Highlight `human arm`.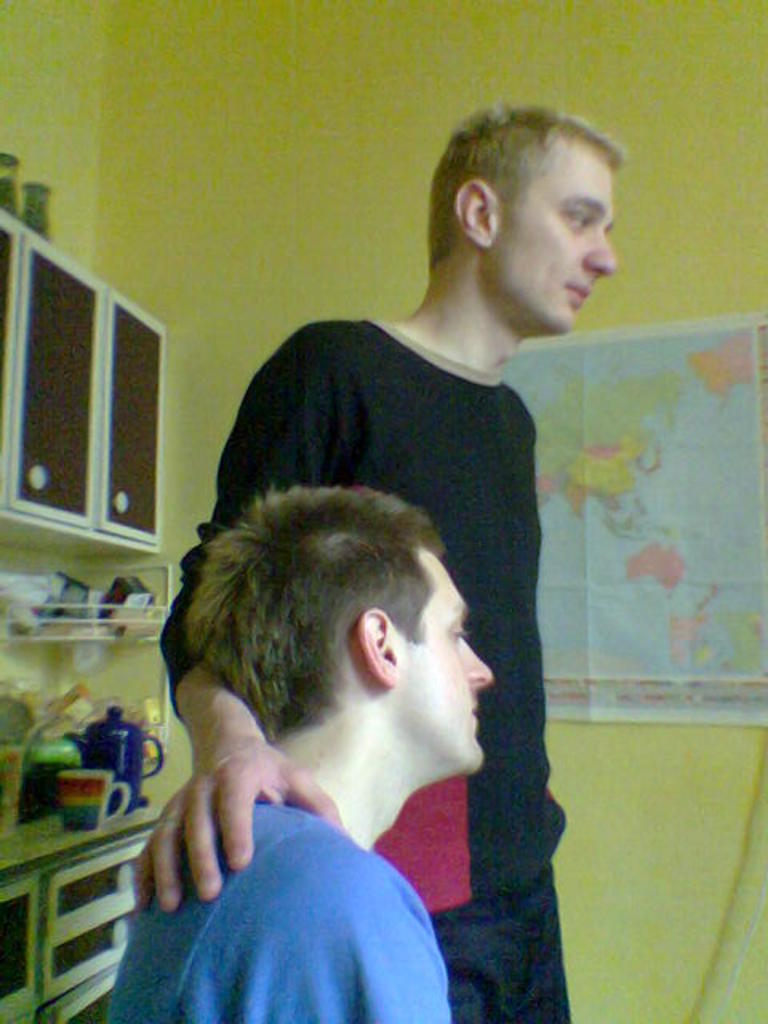
Highlighted region: locate(171, 826, 453, 1022).
